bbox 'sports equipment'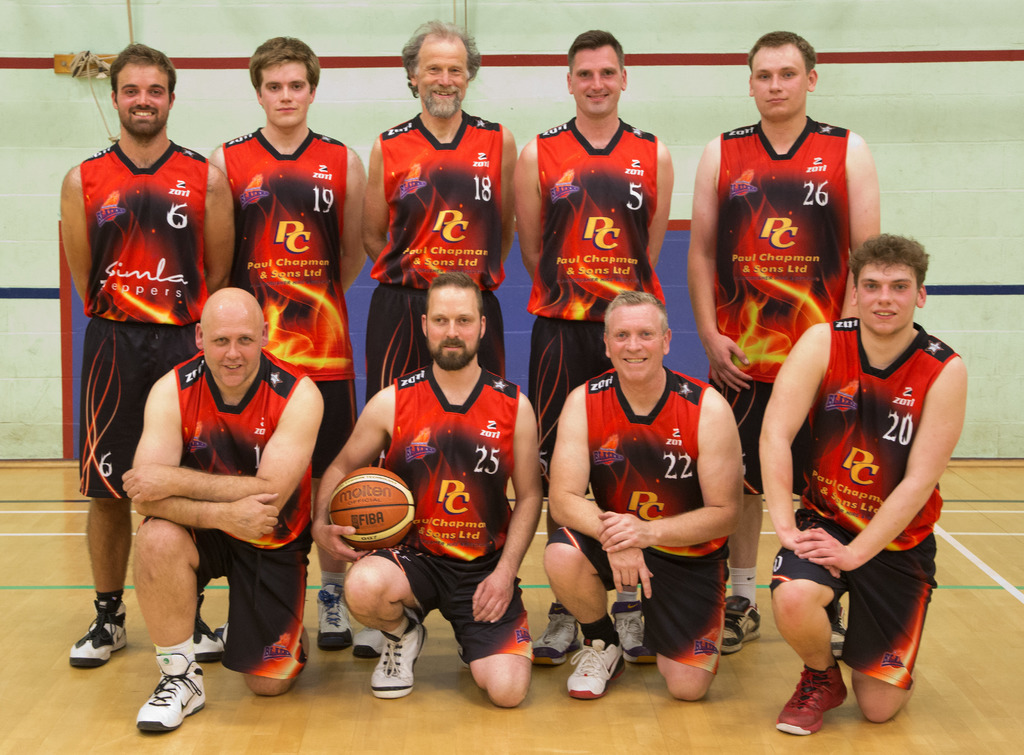
{"left": 349, "top": 624, "right": 385, "bottom": 656}
